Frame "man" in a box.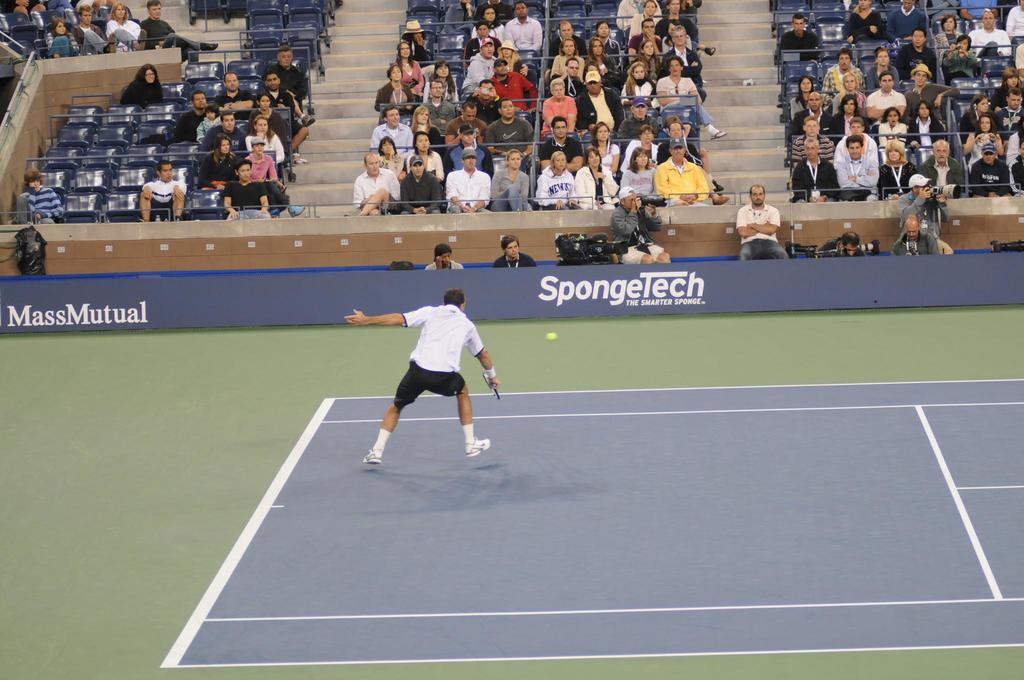
pyautogui.locateOnScreen(489, 234, 534, 267).
